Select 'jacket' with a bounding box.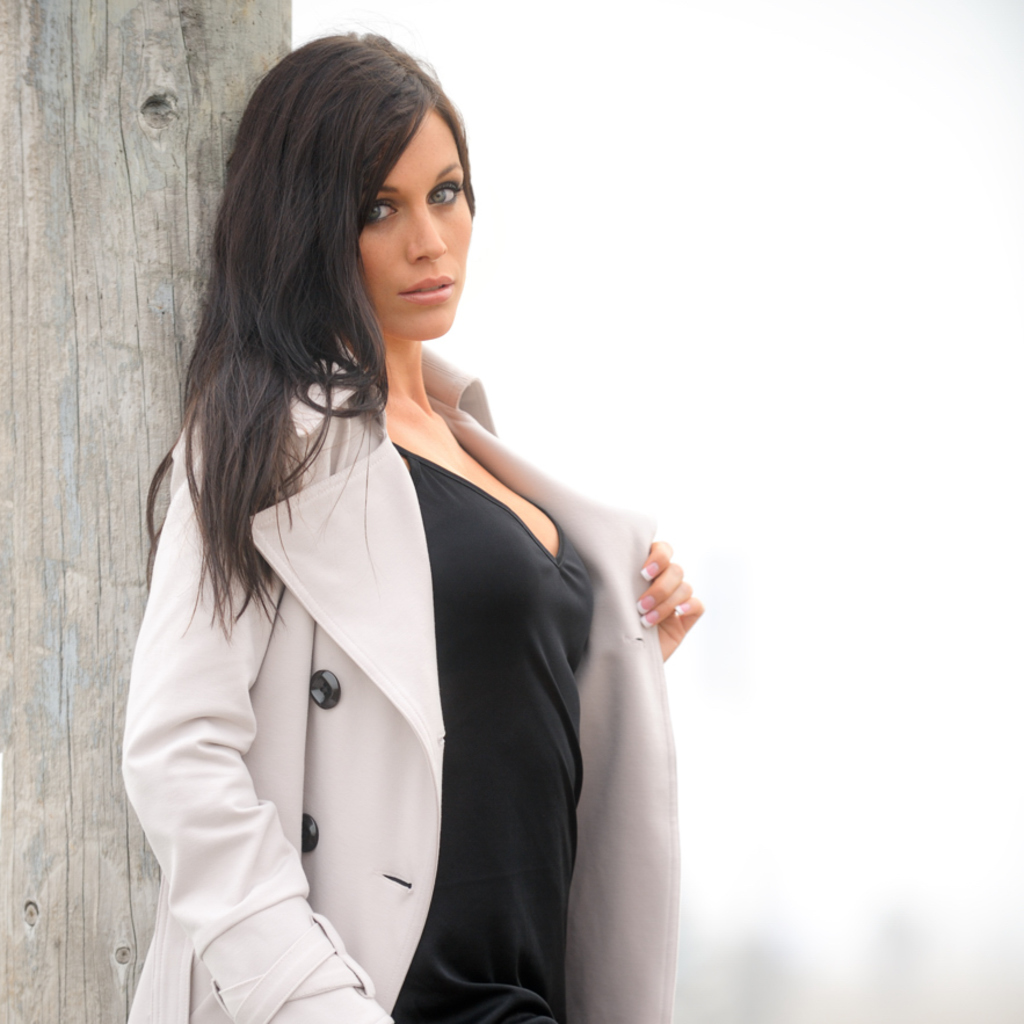
region(108, 321, 658, 979).
